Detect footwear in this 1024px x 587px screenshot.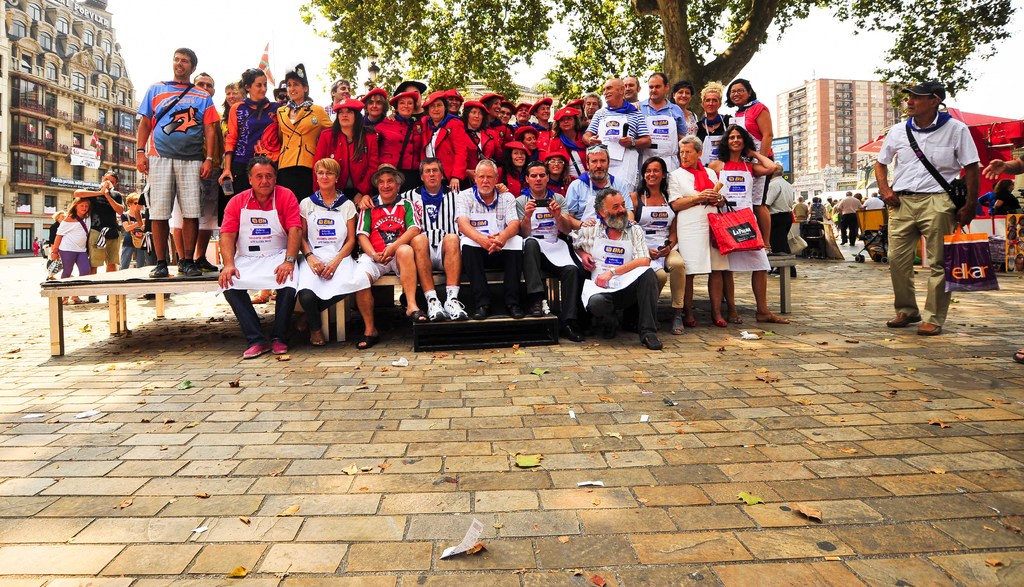
Detection: [444,296,471,321].
